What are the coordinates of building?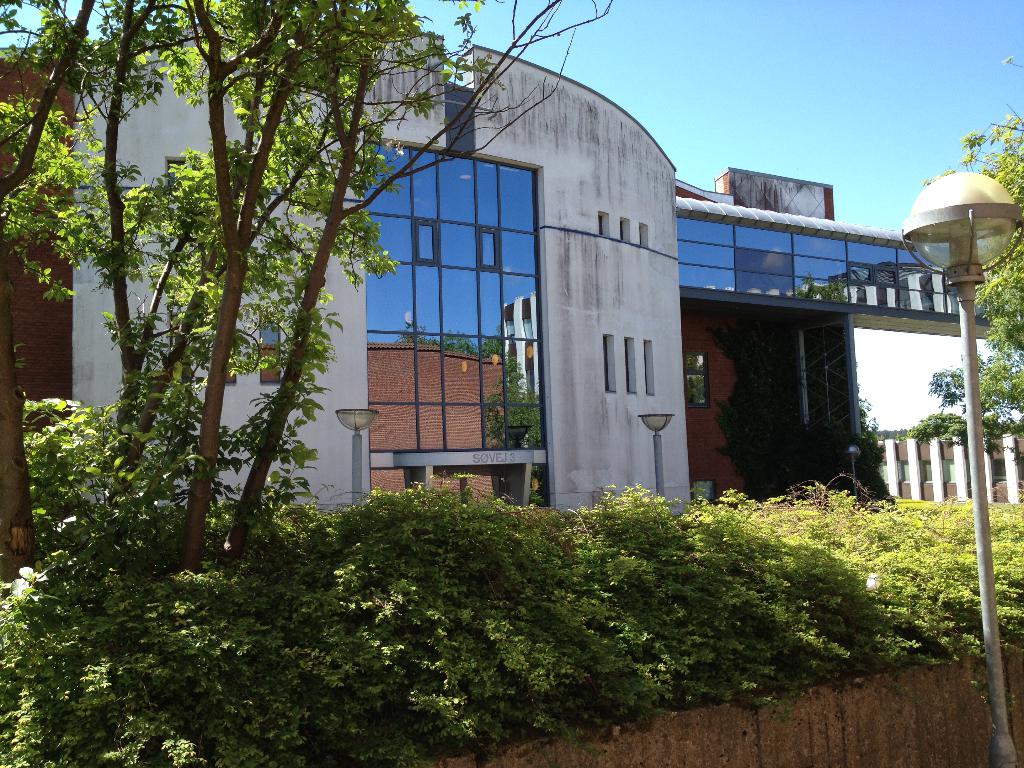
0:31:865:557.
